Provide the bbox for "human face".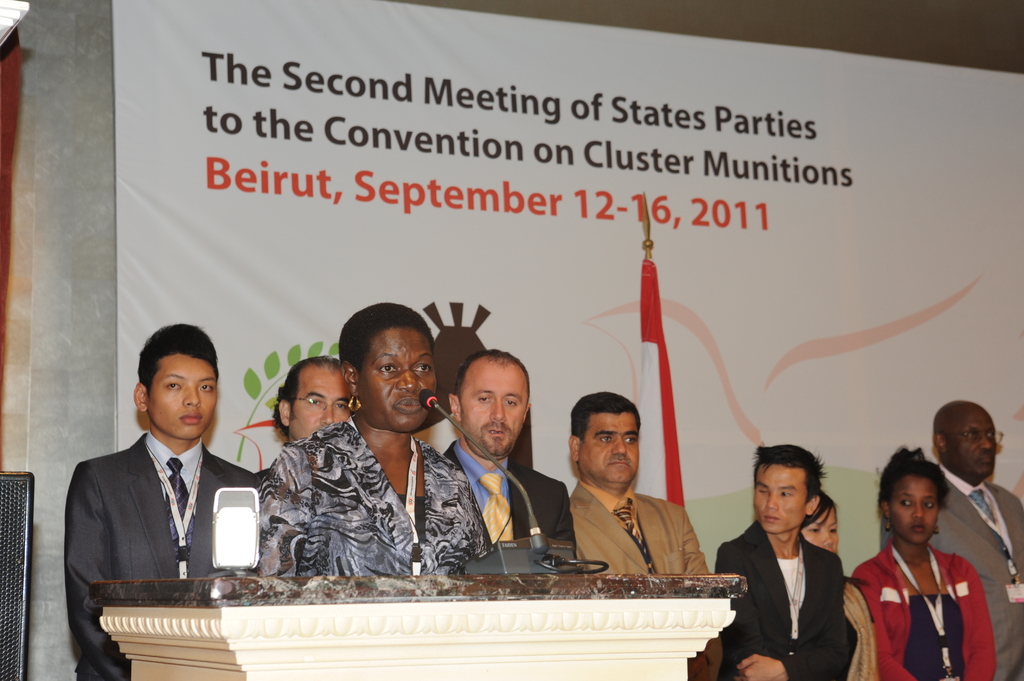
950,412,997,476.
